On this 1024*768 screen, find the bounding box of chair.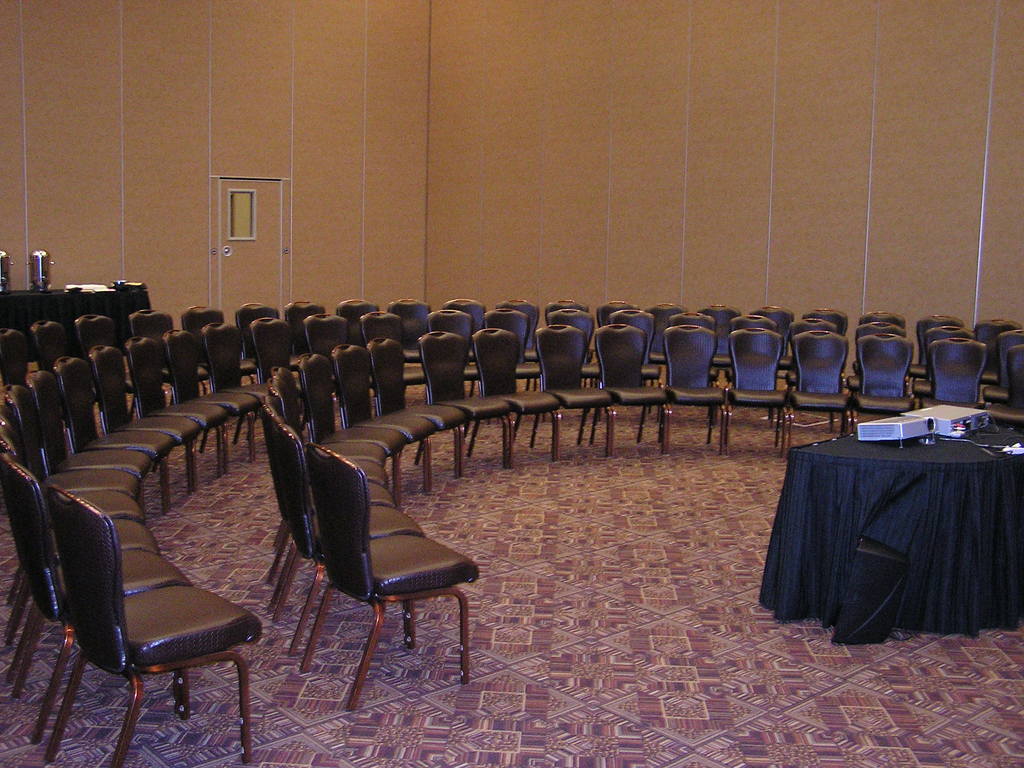
Bounding box: bbox=(334, 341, 436, 500).
